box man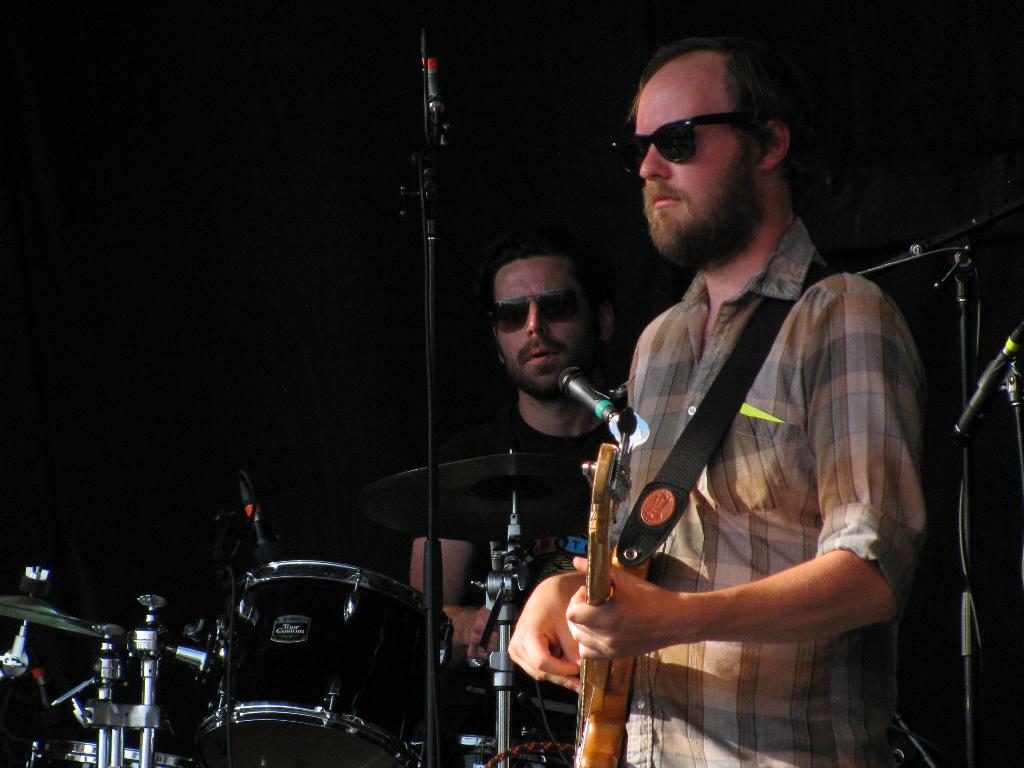
[left=403, top=237, right=624, bottom=767]
